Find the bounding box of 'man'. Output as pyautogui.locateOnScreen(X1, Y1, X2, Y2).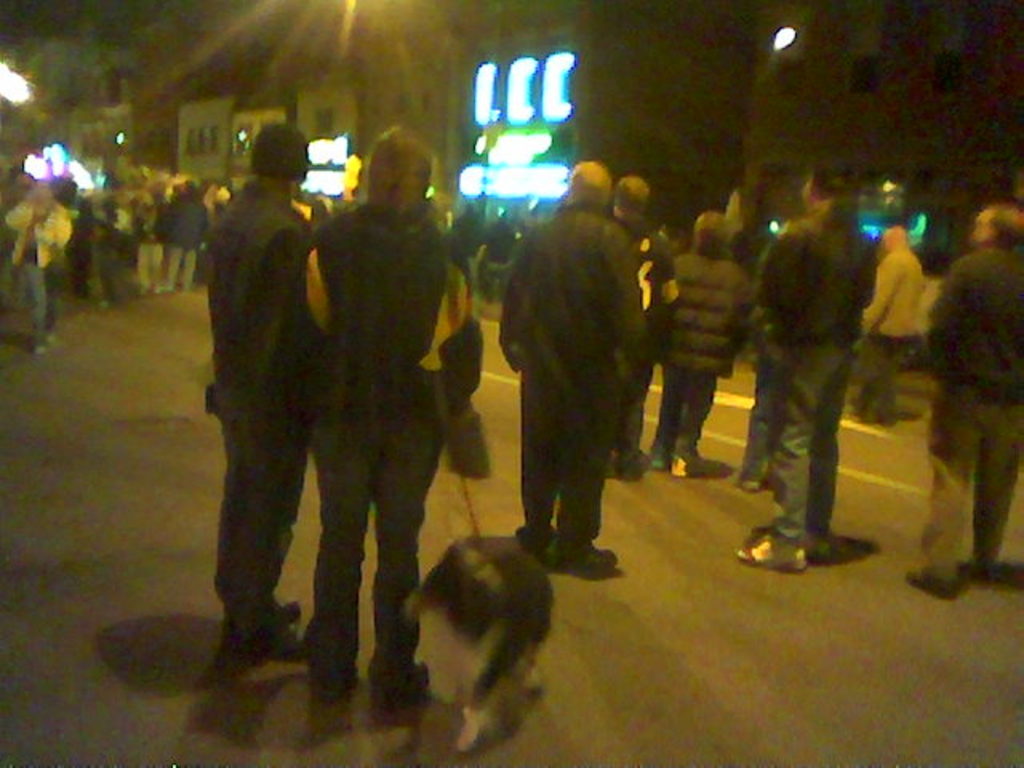
pyautogui.locateOnScreen(602, 166, 680, 483).
